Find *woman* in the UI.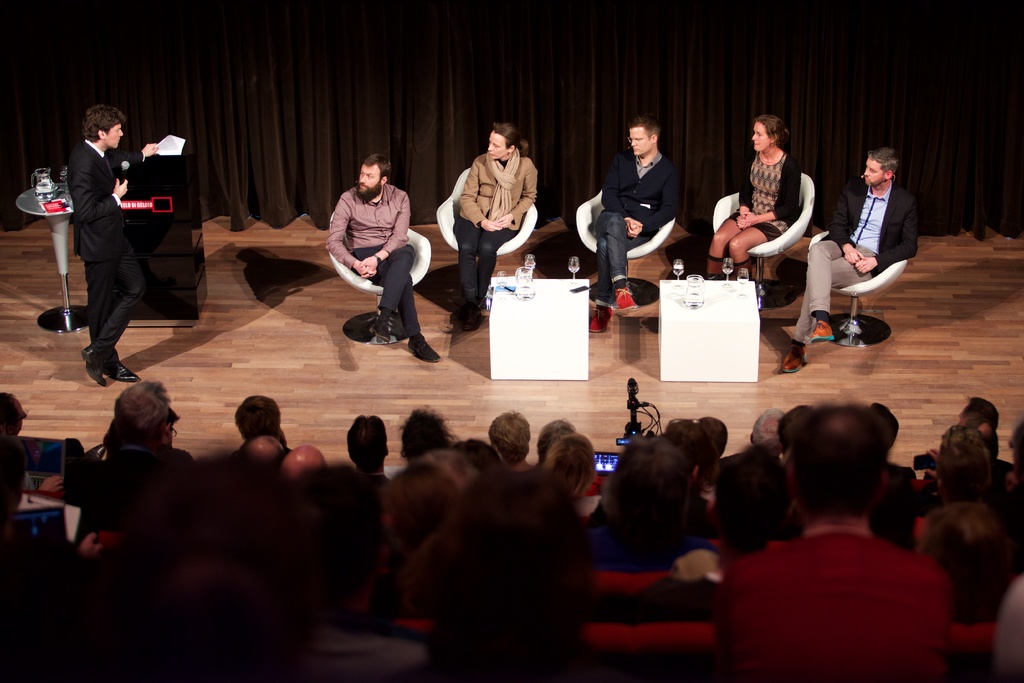
UI element at <box>706,113,801,285</box>.
